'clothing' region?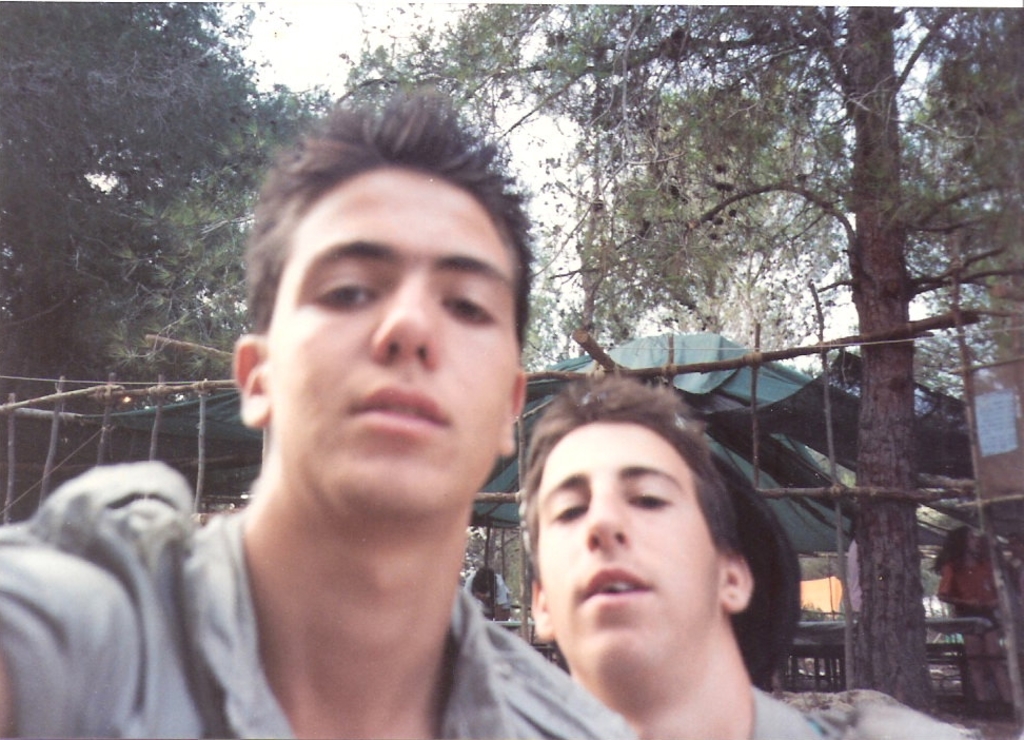
rect(843, 537, 864, 617)
